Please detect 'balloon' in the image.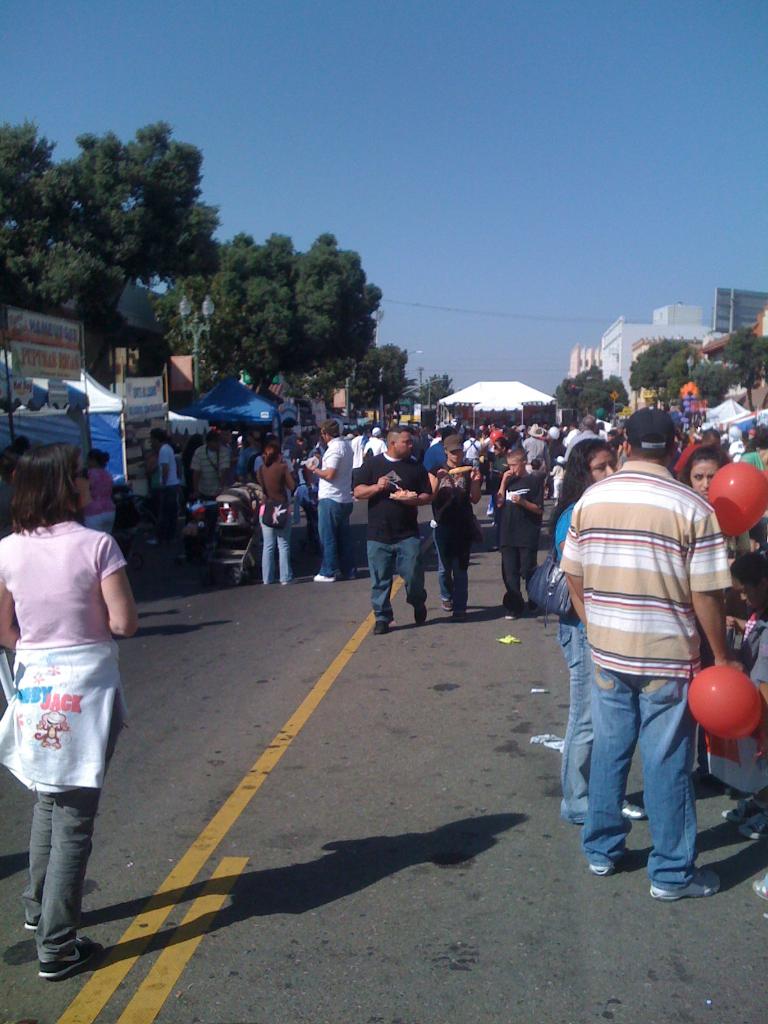
crop(712, 461, 767, 534).
